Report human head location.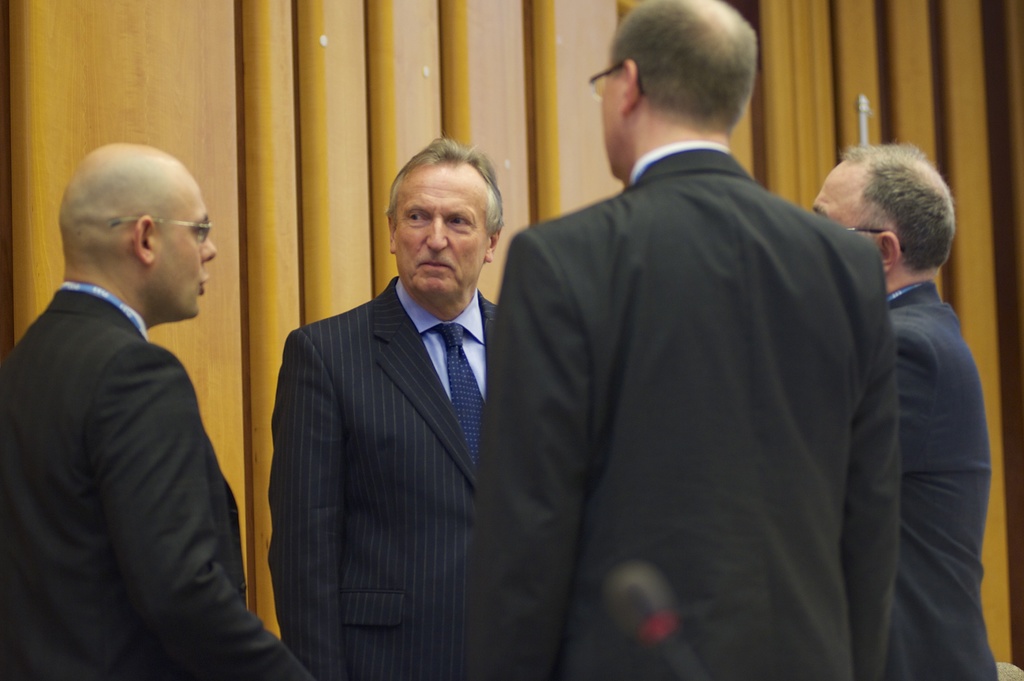
Report: <bbox>370, 139, 511, 292</bbox>.
